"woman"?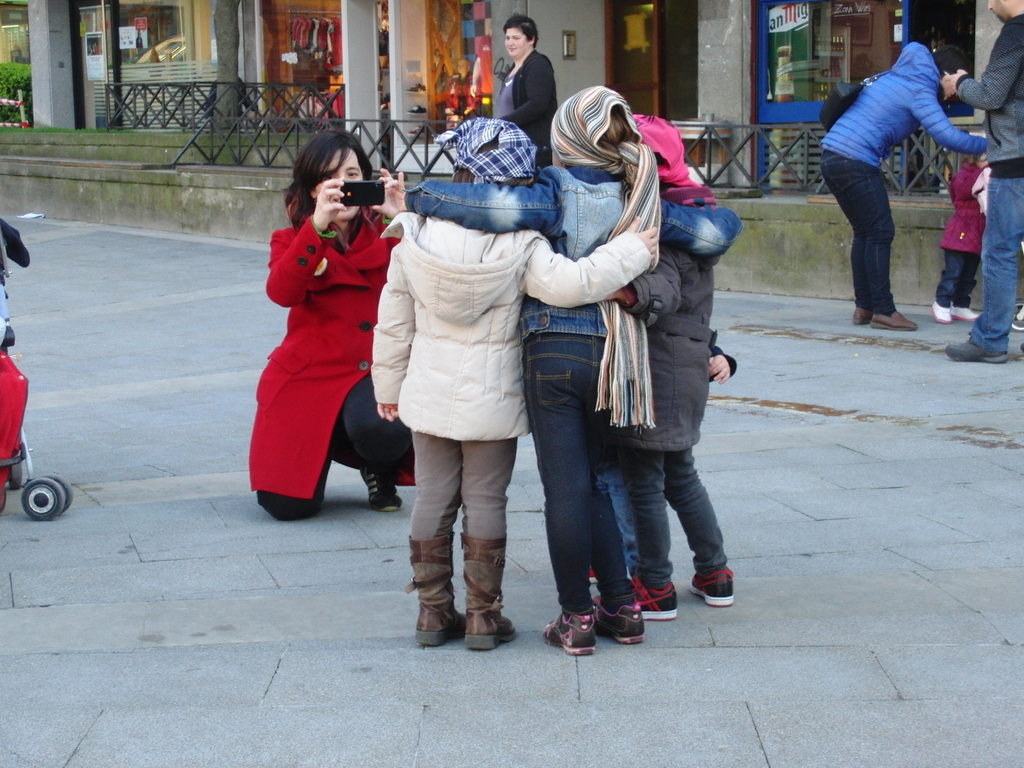
{"left": 238, "top": 109, "right": 406, "bottom": 513}
